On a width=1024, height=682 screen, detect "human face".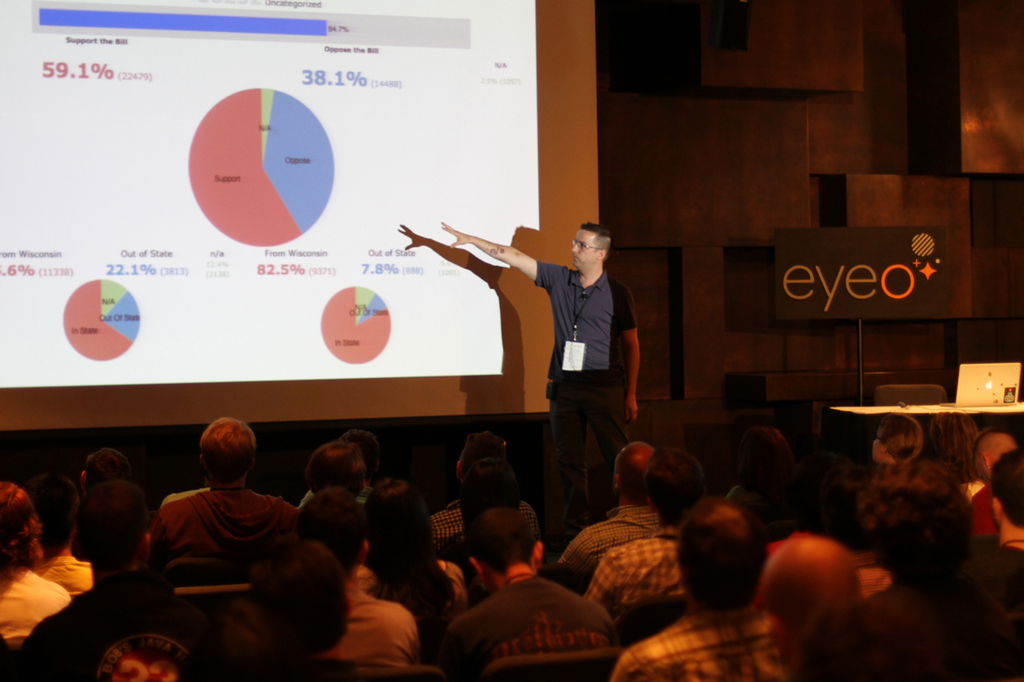
(570, 228, 599, 273).
